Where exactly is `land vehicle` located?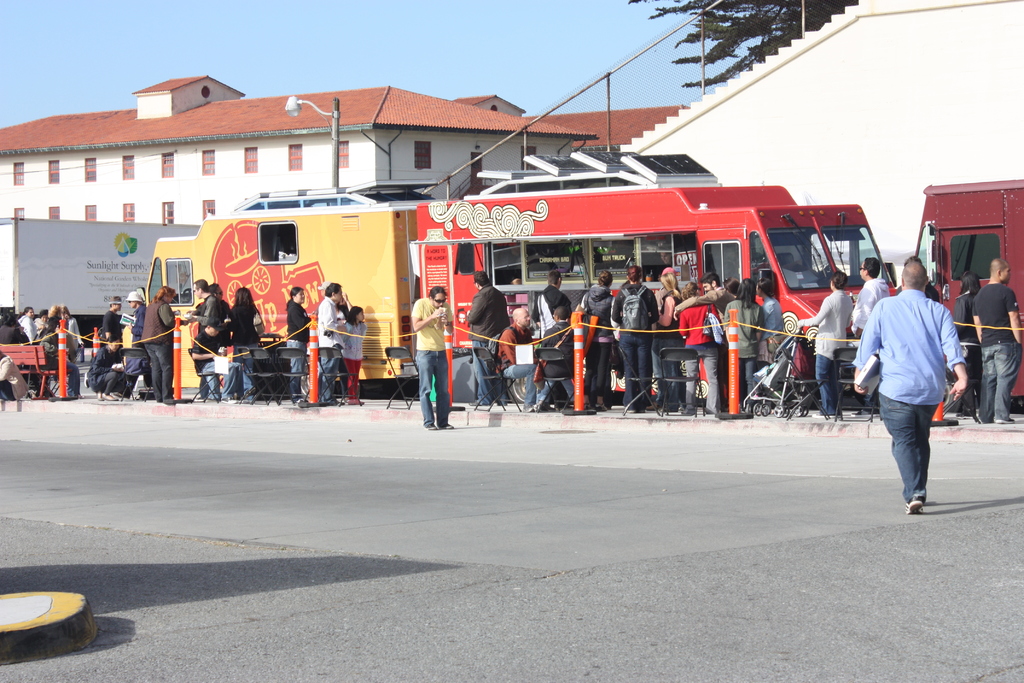
Its bounding box is locate(899, 179, 1023, 413).
